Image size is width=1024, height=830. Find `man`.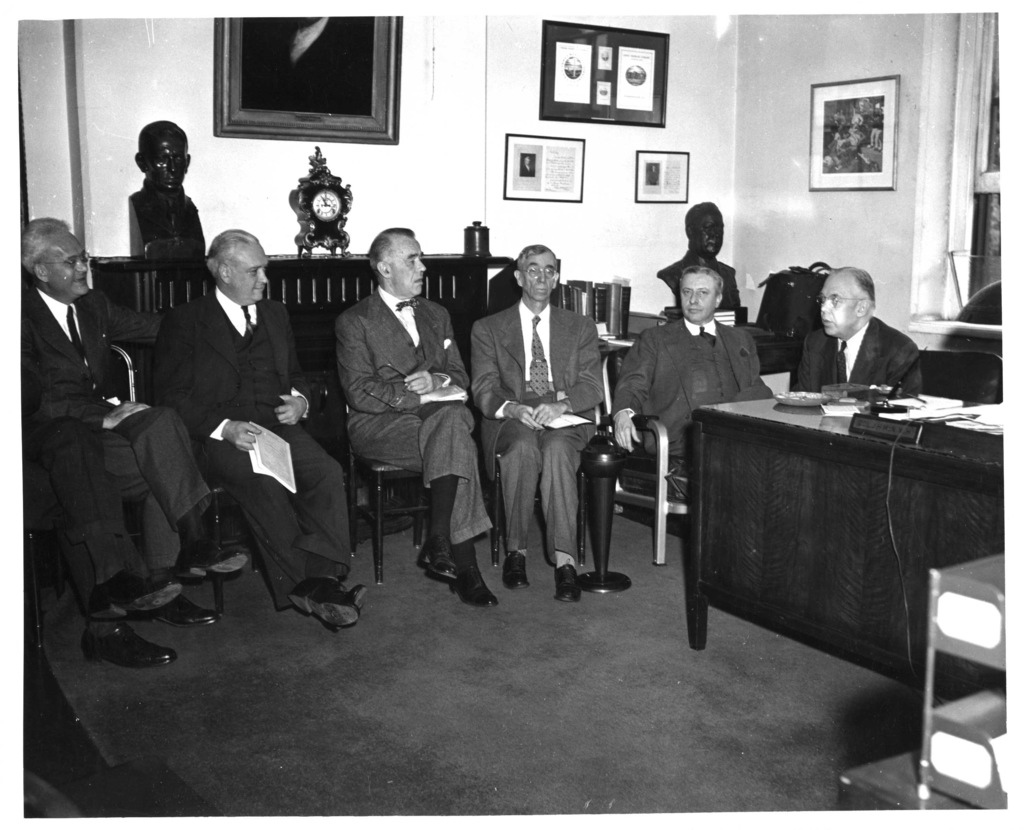
(604, 259, 761, 511).
